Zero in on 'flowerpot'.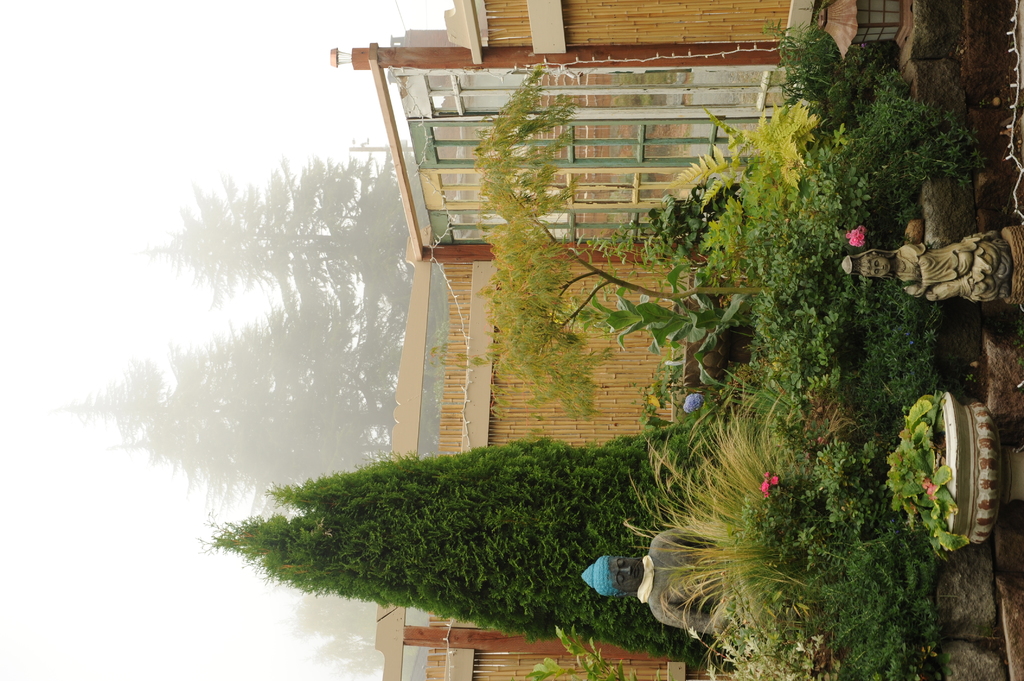
Zeroed in: l=891, t=381, r=991, b=584.
